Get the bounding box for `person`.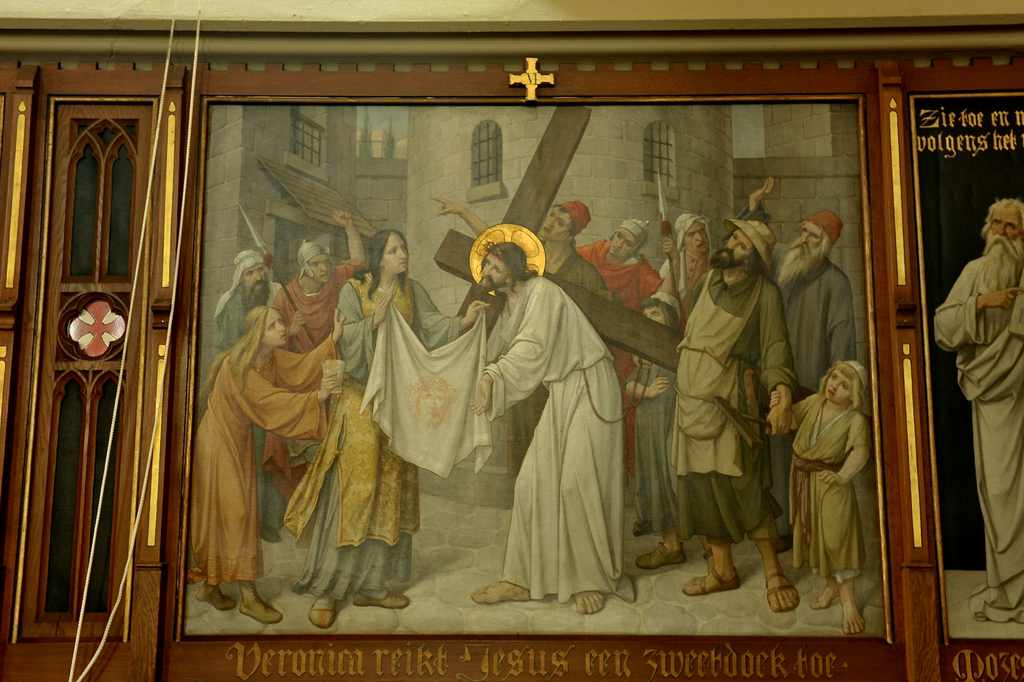
[left=435, top=212, right=632, bottom=631].
